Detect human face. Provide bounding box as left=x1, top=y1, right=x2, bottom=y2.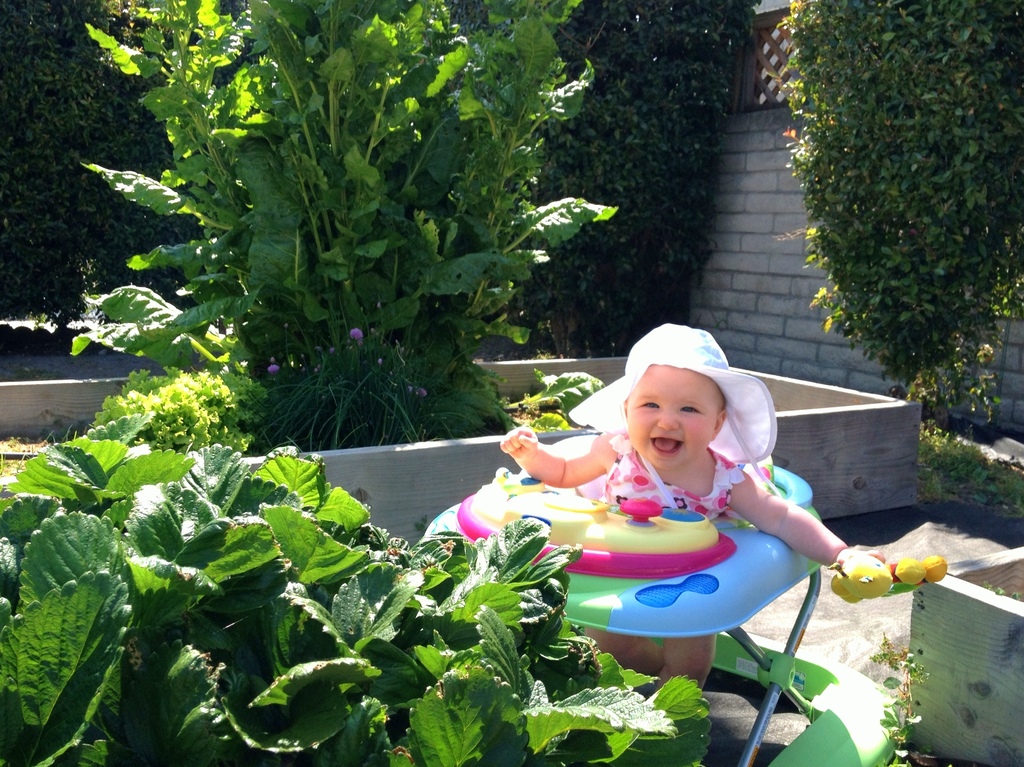
left=625, top=362, right=724, bottom=467.
